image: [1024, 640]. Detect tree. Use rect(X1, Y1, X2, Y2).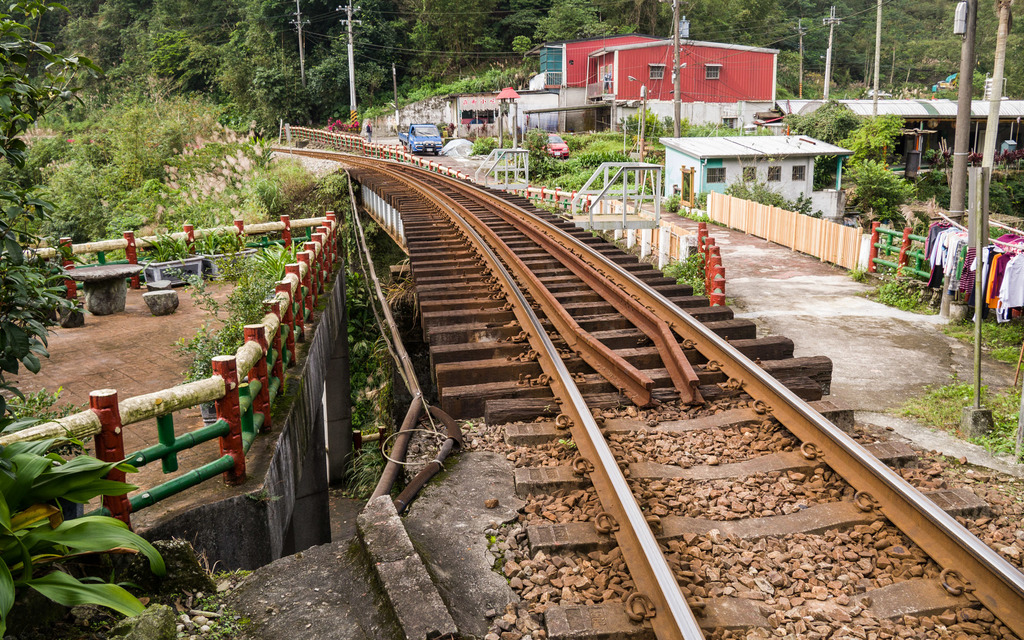
rect(594, 0, 650, 40).
